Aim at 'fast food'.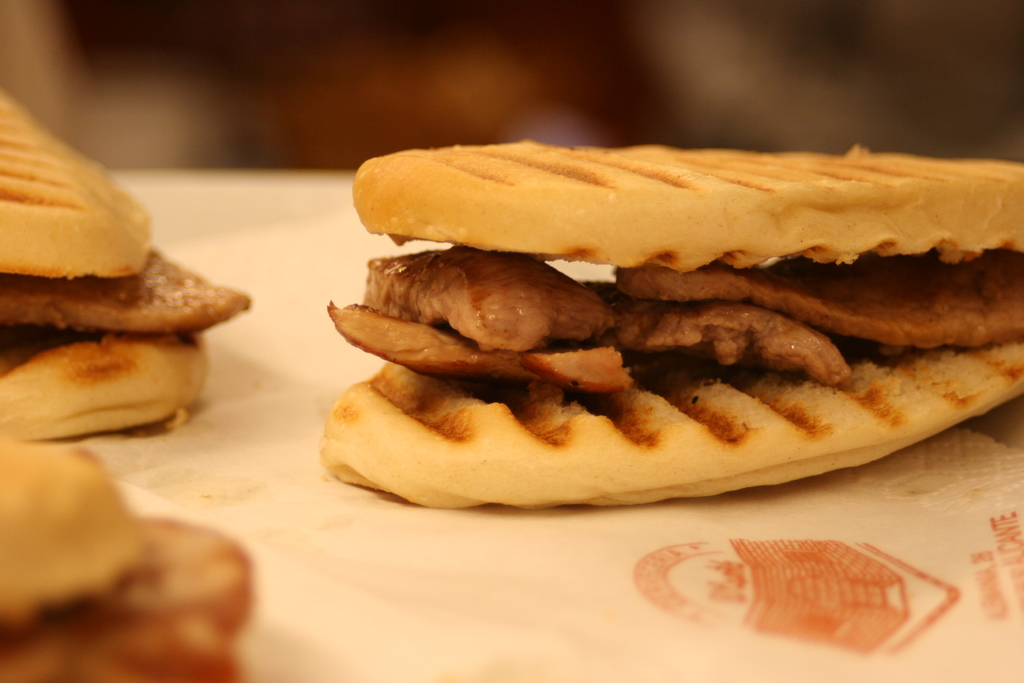
Aimed at Rect(316, 136, 1023, 503).
